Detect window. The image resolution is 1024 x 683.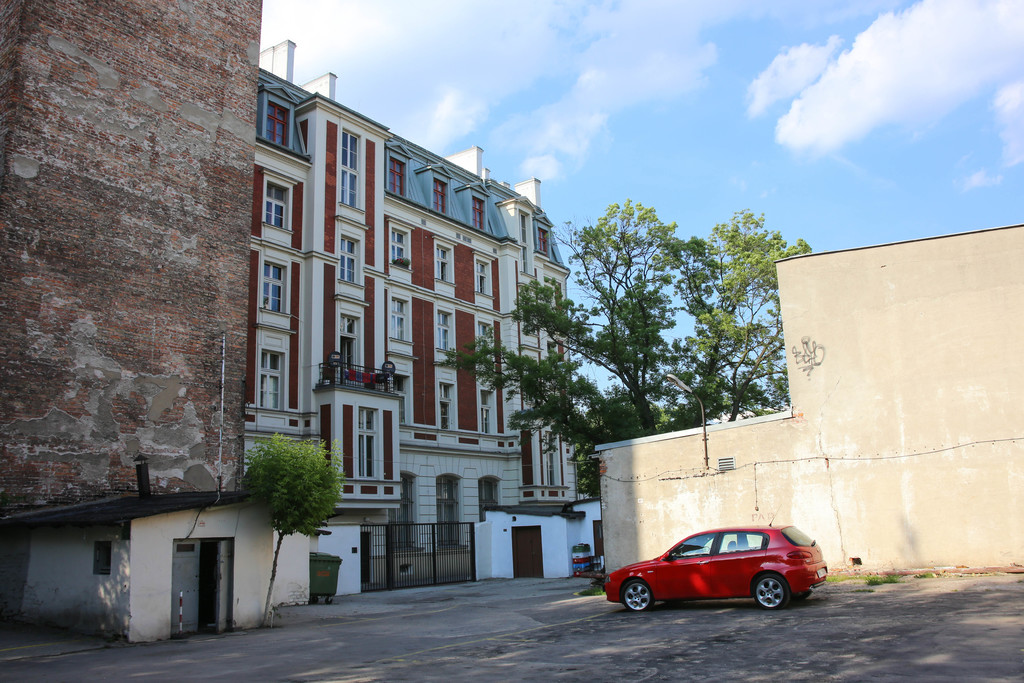
x1=476, y1=383, x2=495, y2=438.
